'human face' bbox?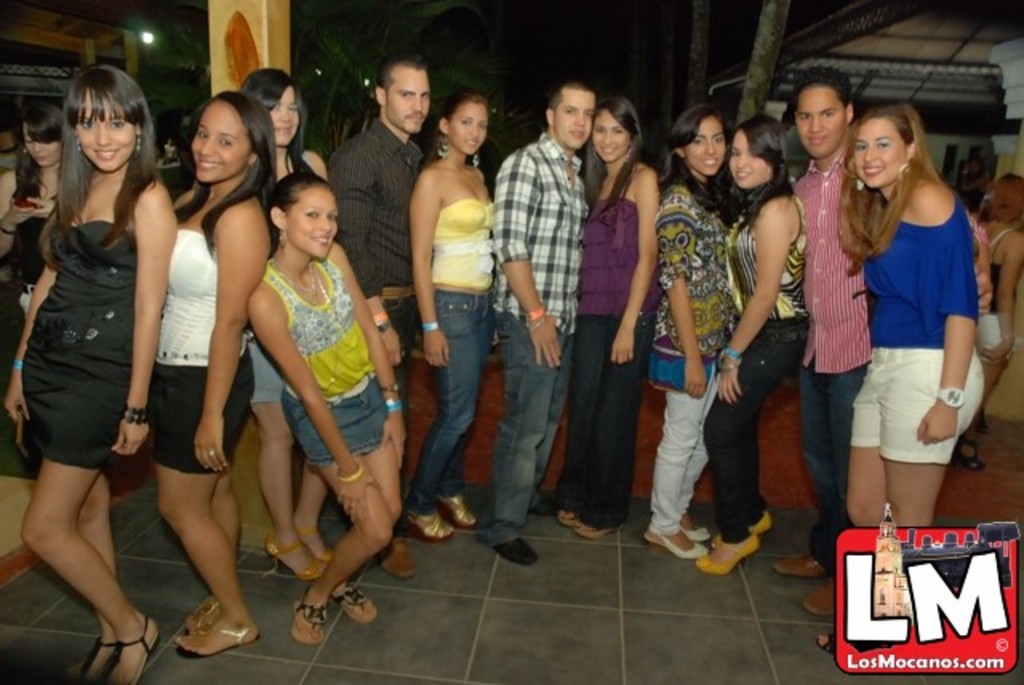
left=592, top=106, right=634, bottom=162
